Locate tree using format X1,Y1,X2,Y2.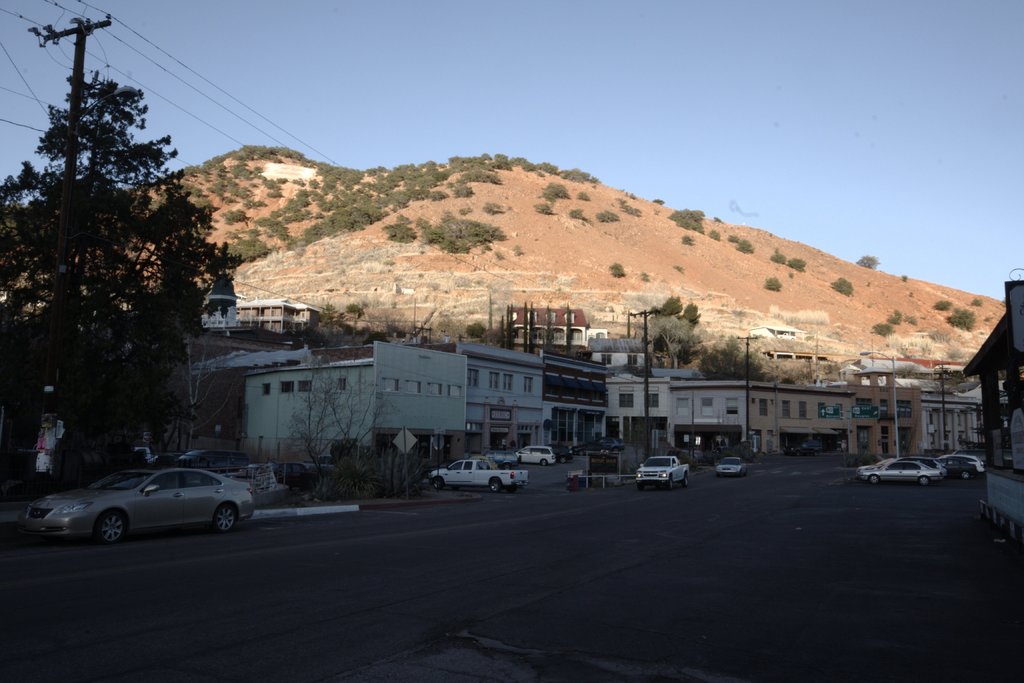
933,299,957,312.
